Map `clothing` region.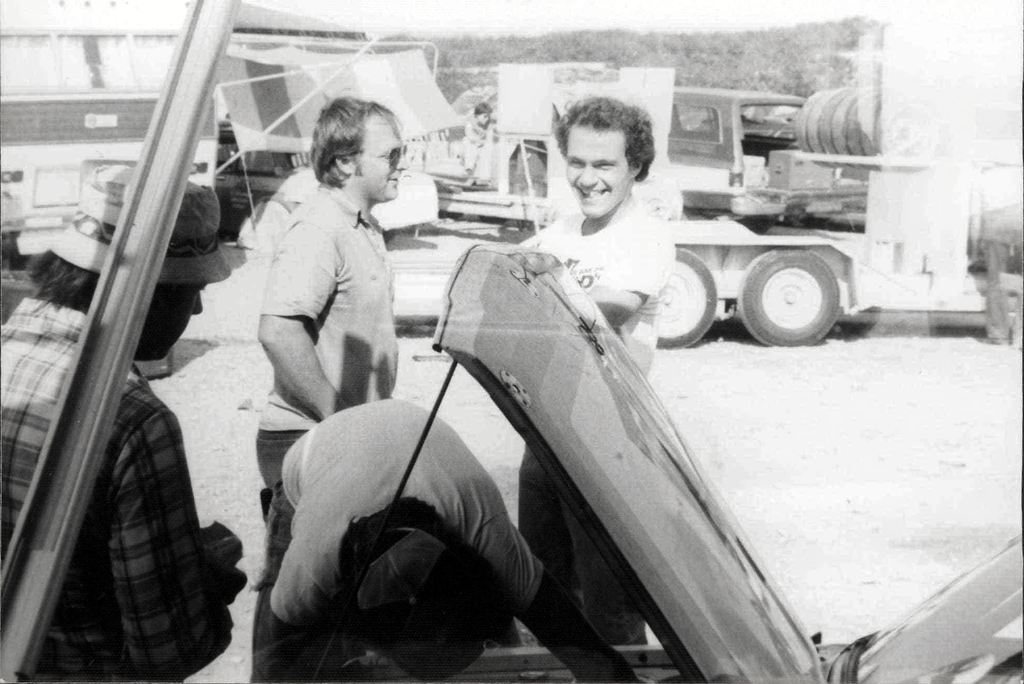
Mapped to BBox(255, 190, 410, 573).
